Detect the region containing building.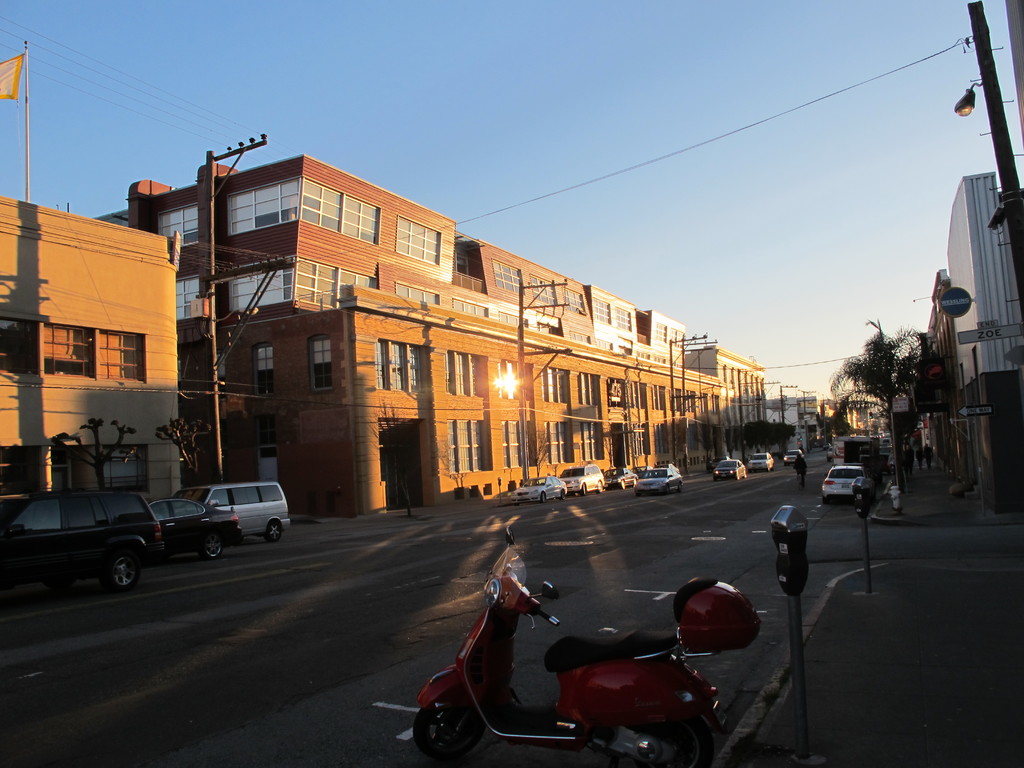
[x1=911, y1=170, x2=1019, y2=509].
